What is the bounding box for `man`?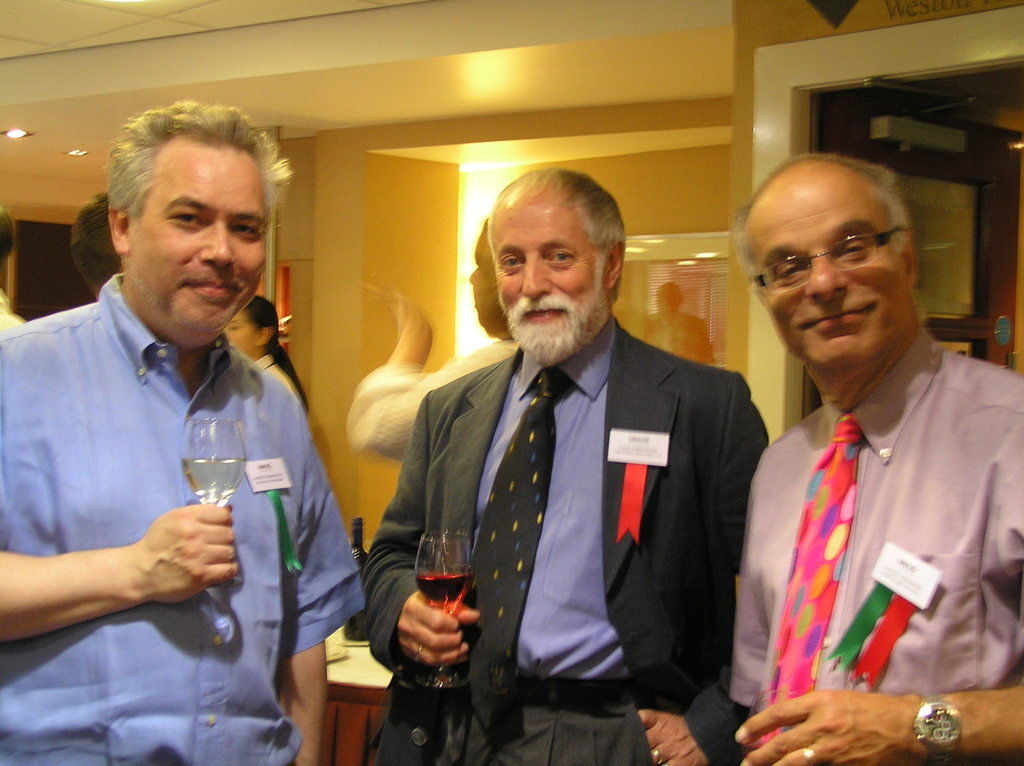
359 165 770 765.
